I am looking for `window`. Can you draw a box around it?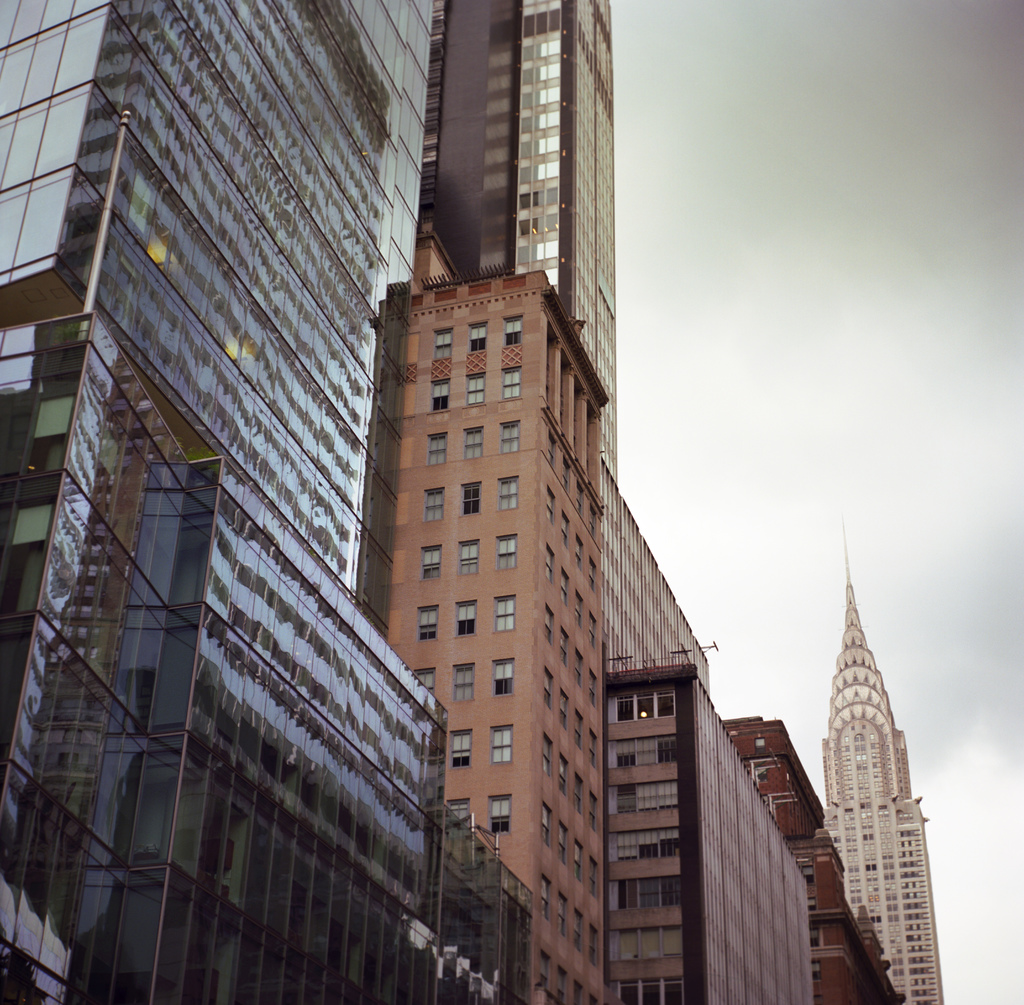
Sure, the bounding box is <box>573,911,585,956</box>.
